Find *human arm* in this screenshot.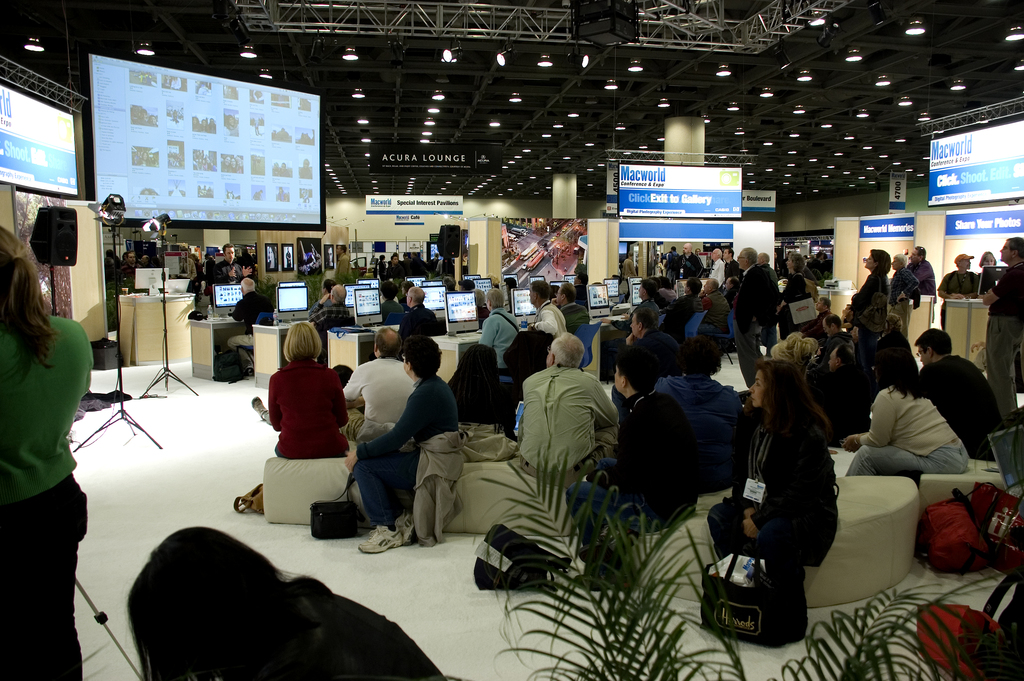
The bounding box for *human arm* is <bbox>694, 256, 709, 280</bbox>.
